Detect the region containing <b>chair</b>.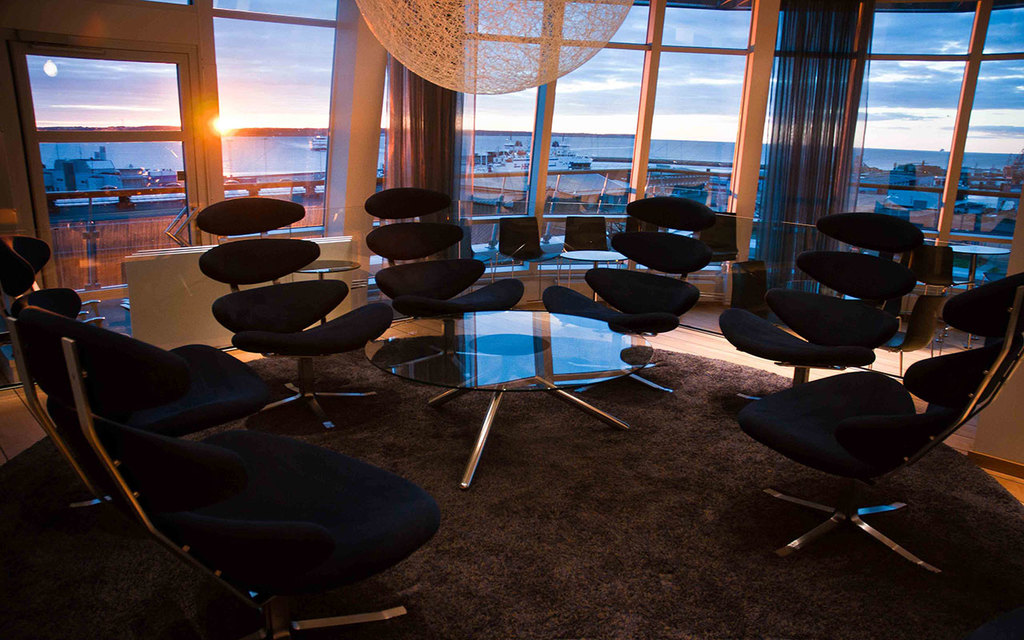
(750, 335, 995, 575).
